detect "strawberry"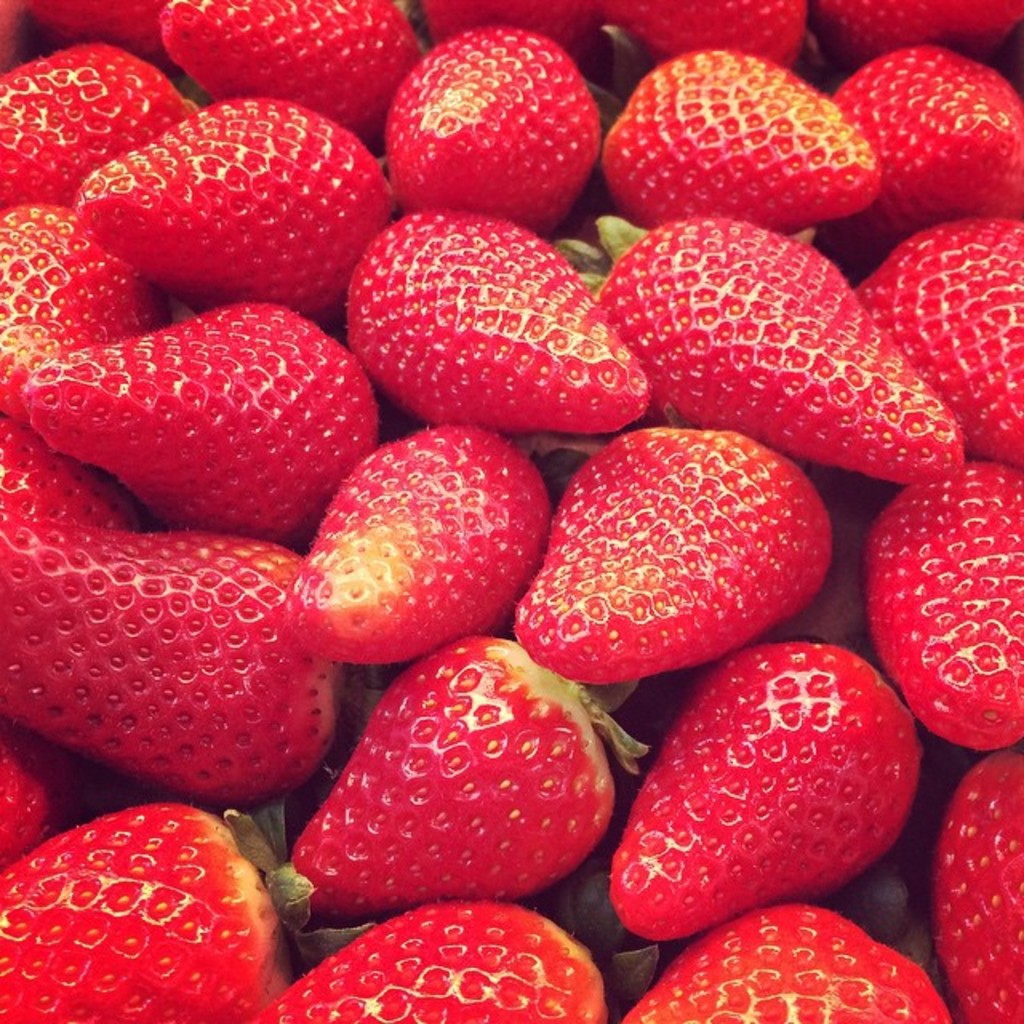
left=0, top=797, right=384, bottom=1022
